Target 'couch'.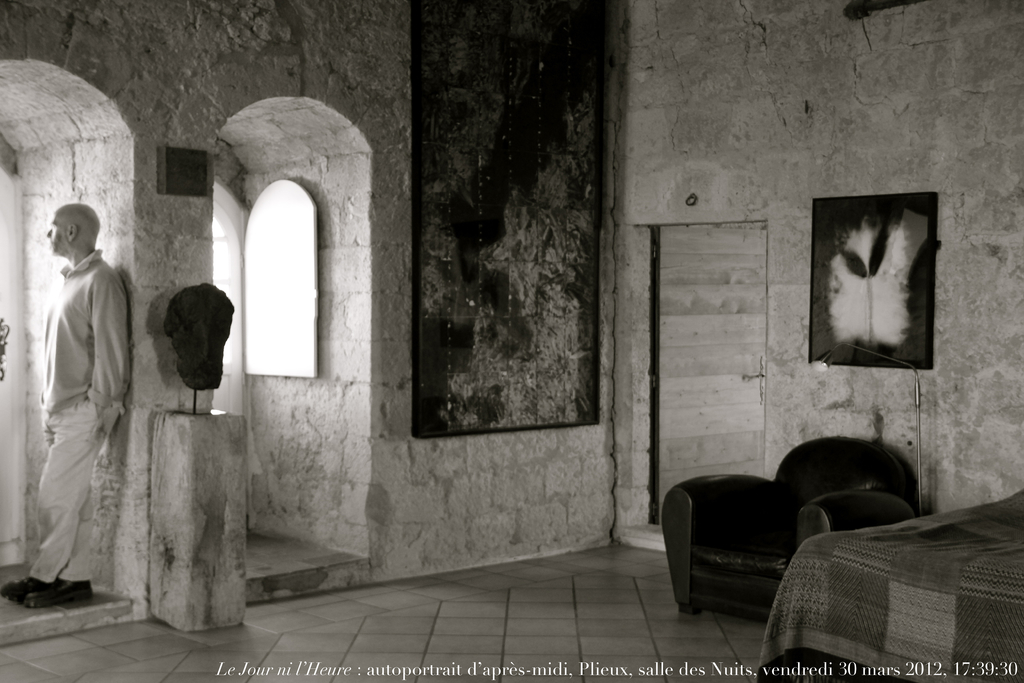
Target region: x1=660, y1=448, x2=878, y2=625.
